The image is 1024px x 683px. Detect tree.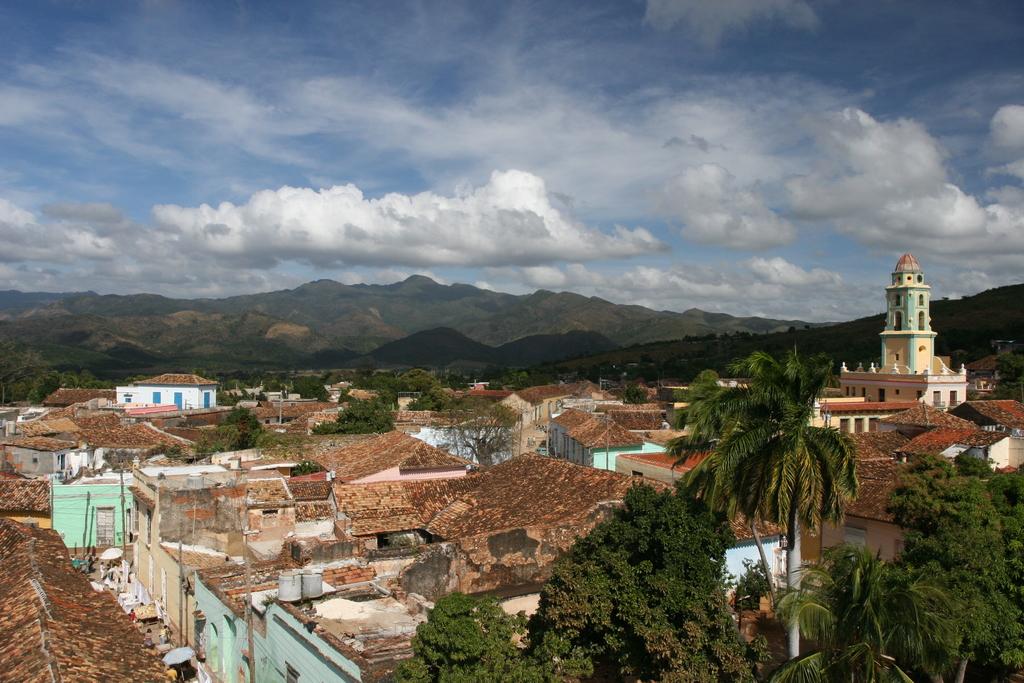
Detection: x1=621, y1=385, x2=652, y2=404.
